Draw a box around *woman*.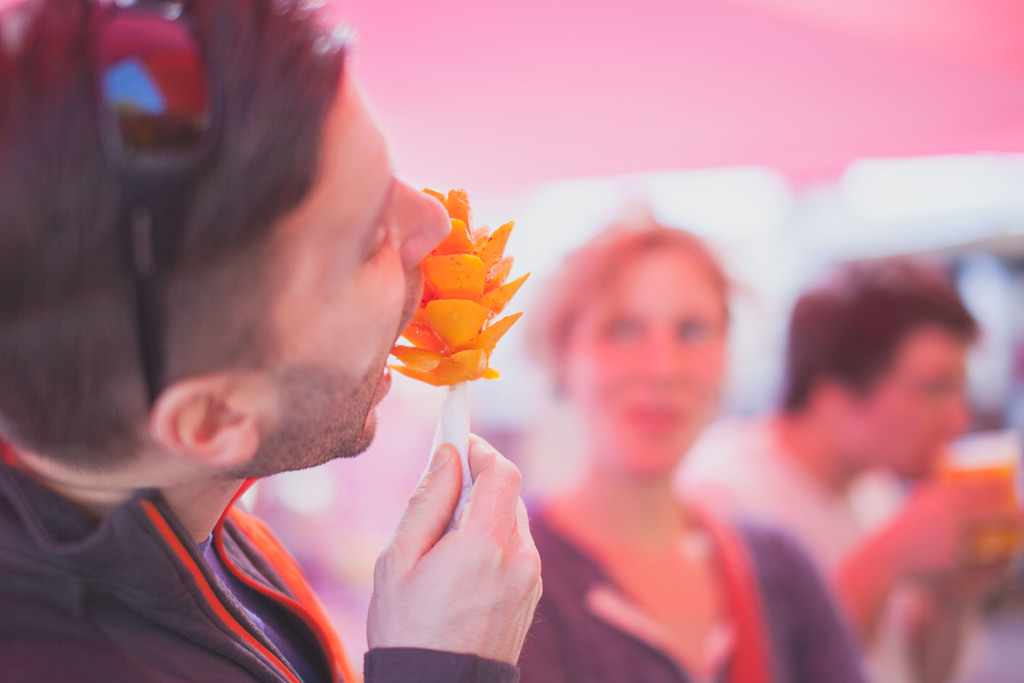
bbox=(516, 204, 868, 682).
